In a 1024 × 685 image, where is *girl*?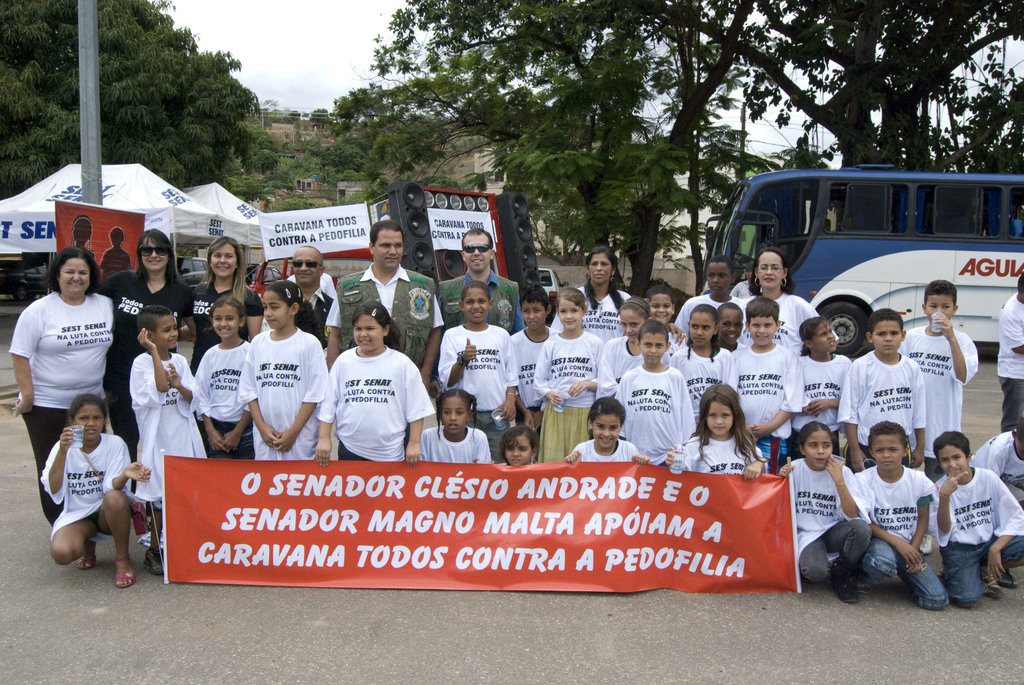
[left=670, top=305, right=735, bottom=423].
